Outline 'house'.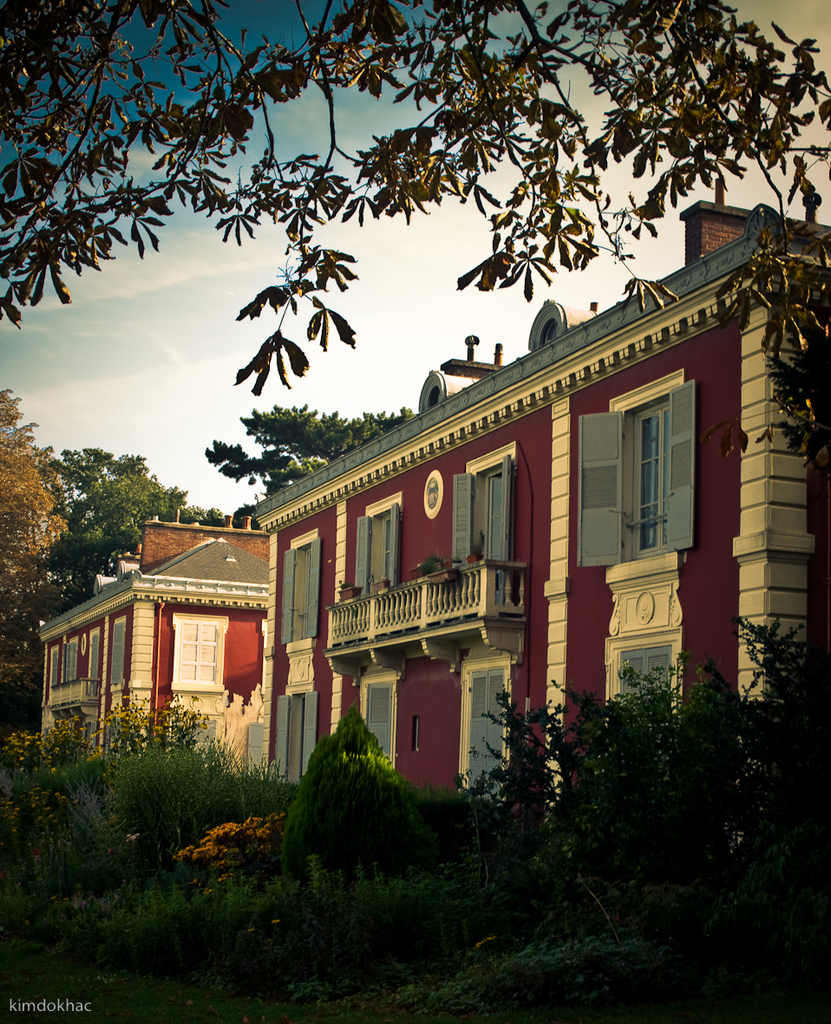
Outline: select_region(253, 199, 830, 797).
